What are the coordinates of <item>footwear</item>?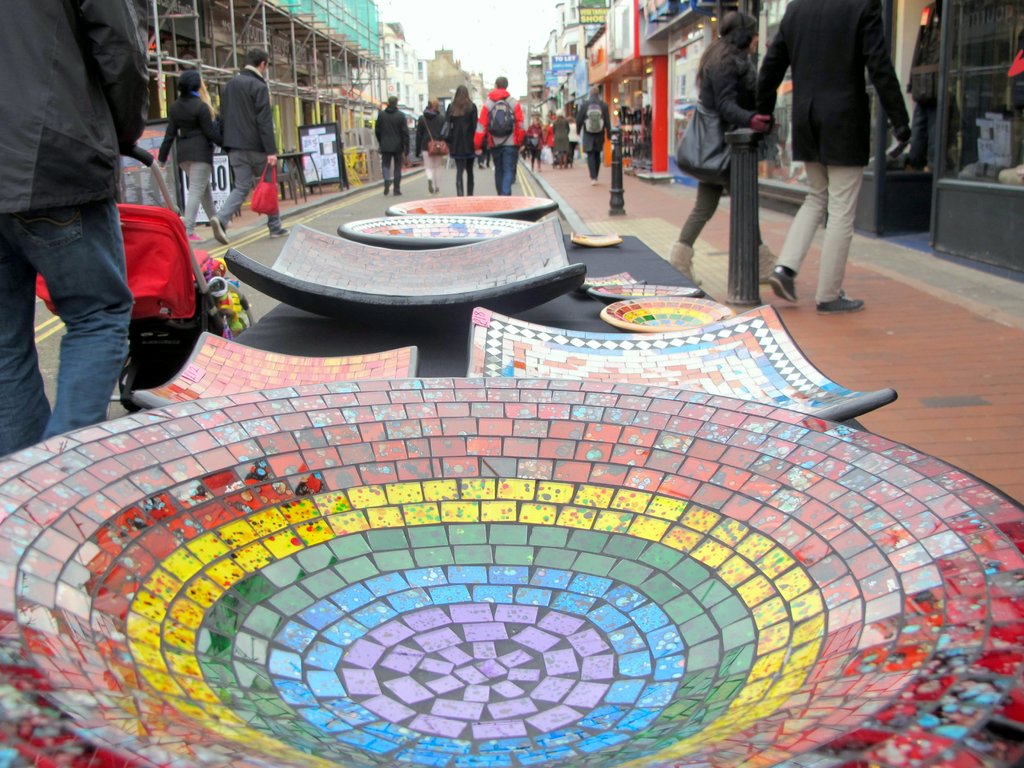
{"left": 394, "top": 189, "right": 402, "bottom": 199}.
